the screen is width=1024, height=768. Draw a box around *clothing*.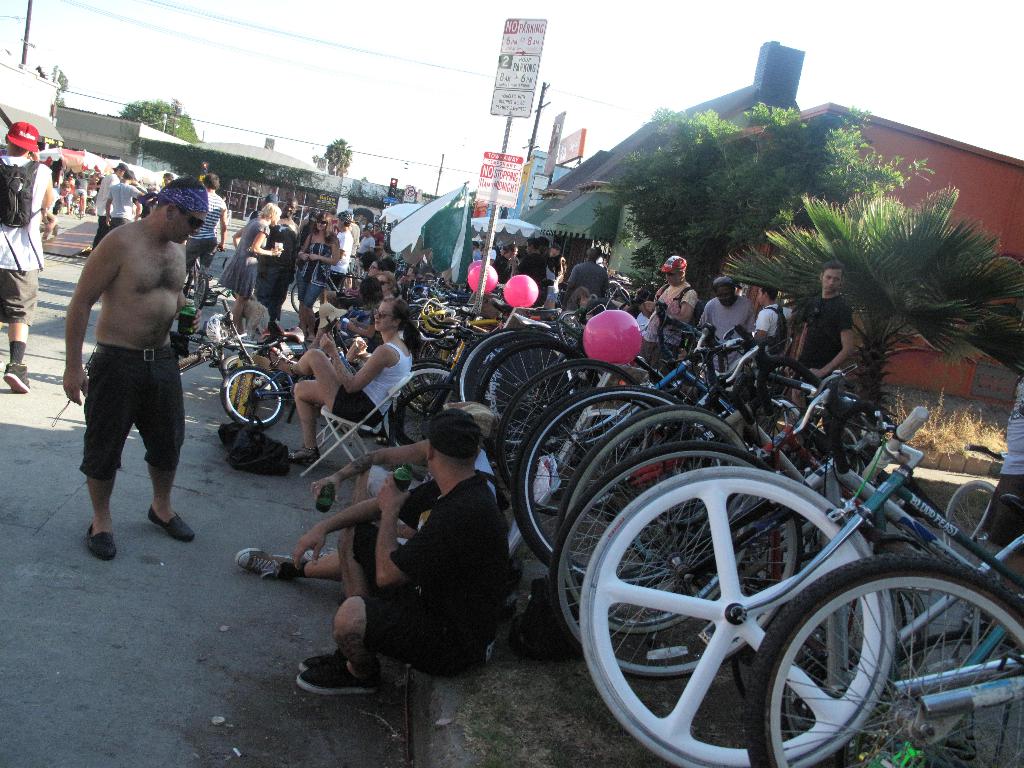
520, 252, 554, 306.
